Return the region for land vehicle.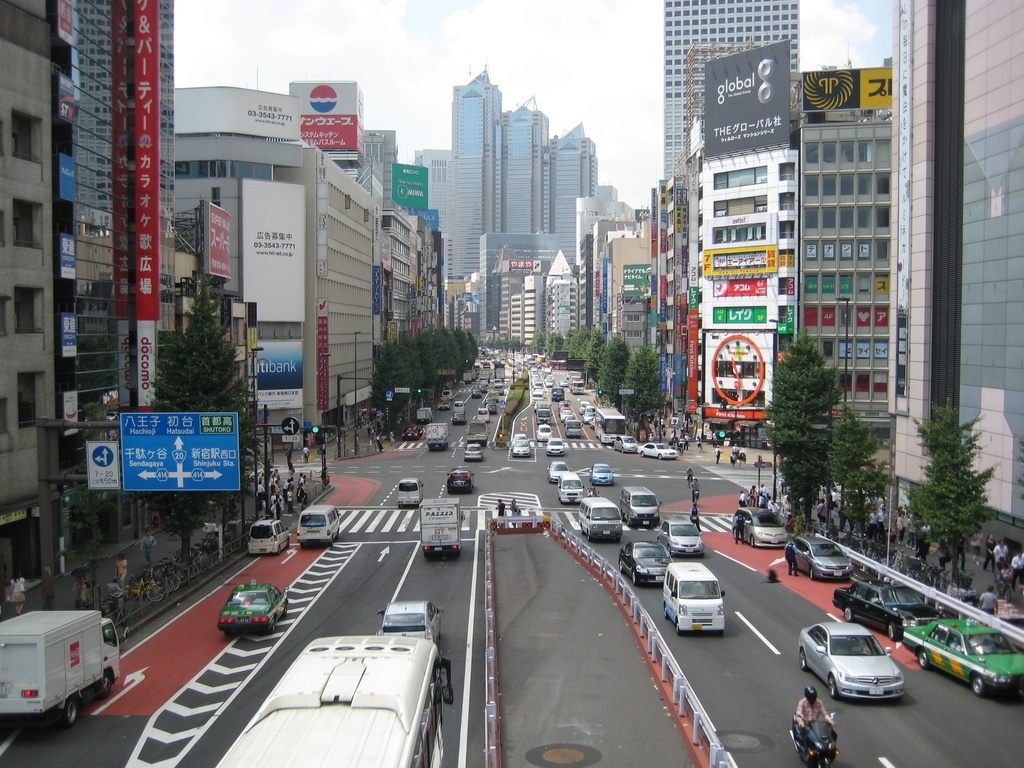
locate(420, 499, 459, 559).
